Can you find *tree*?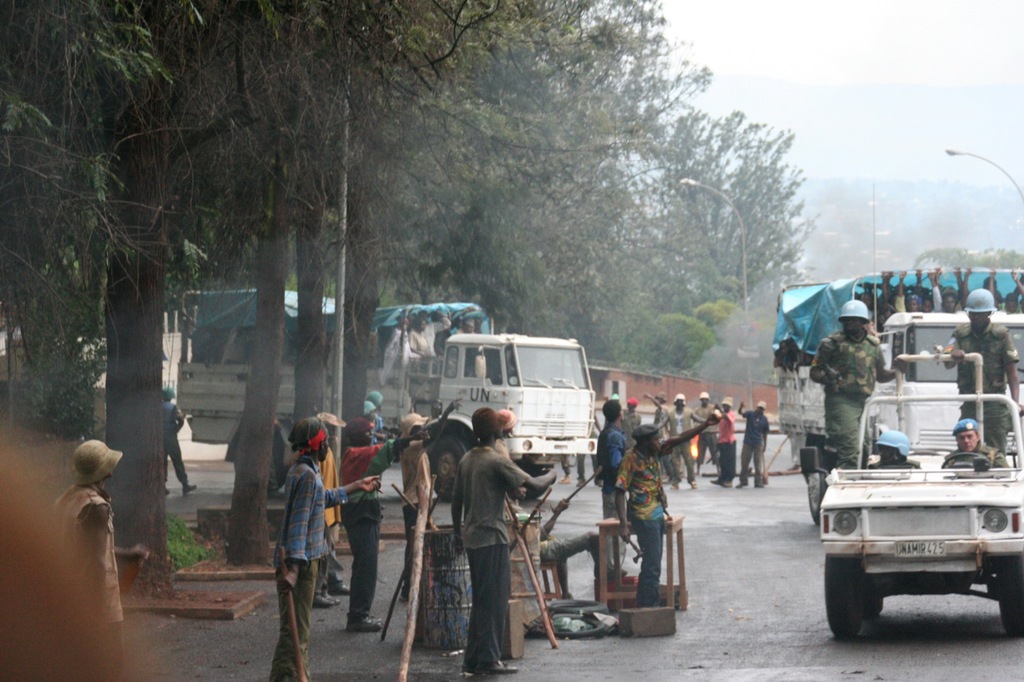
Yes, bounding box: locate(0, 0, 582, 598).
